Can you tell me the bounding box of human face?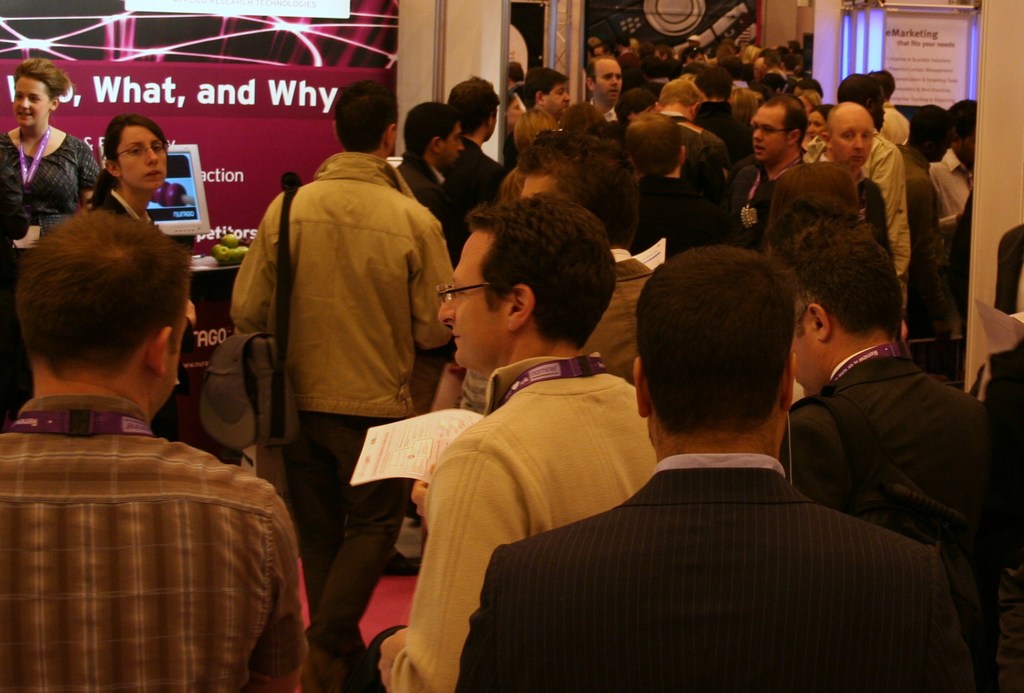
bbox=(12, 77, 50, 124).
